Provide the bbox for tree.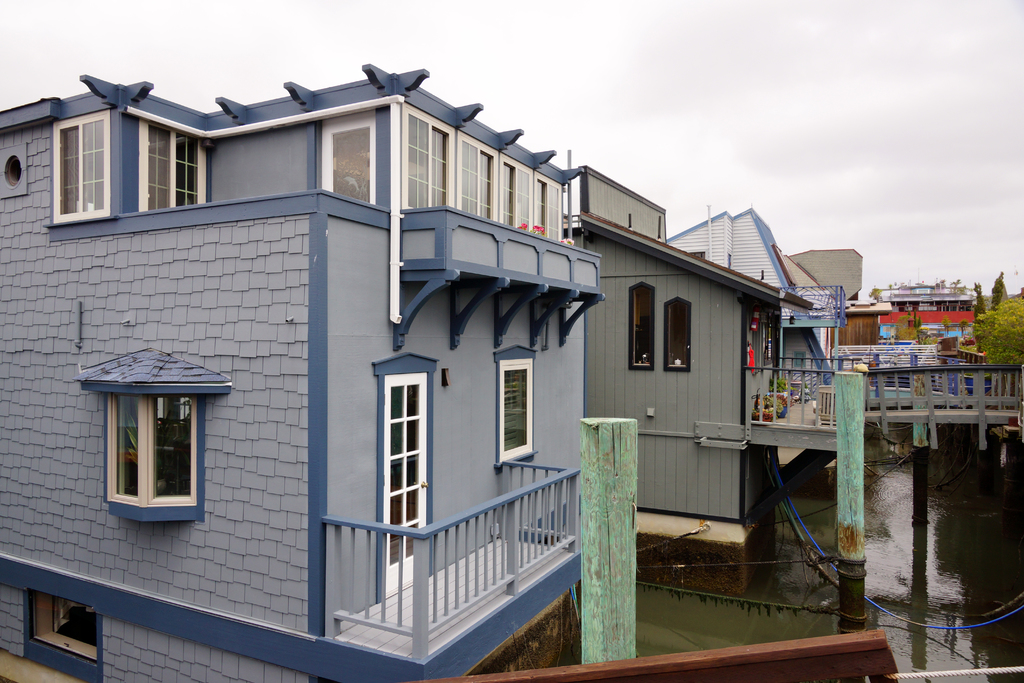
<bbox>975, 291, 1023, 367</bbox>.
